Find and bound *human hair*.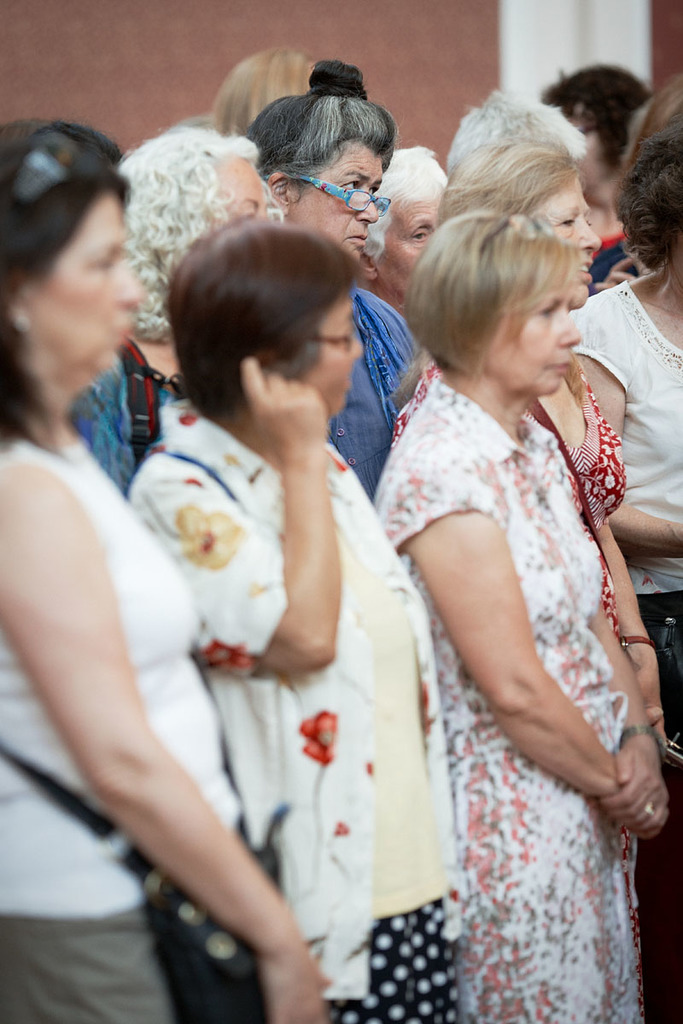
Bound: (x1=443, y1=91, x2=587, y2=177).
